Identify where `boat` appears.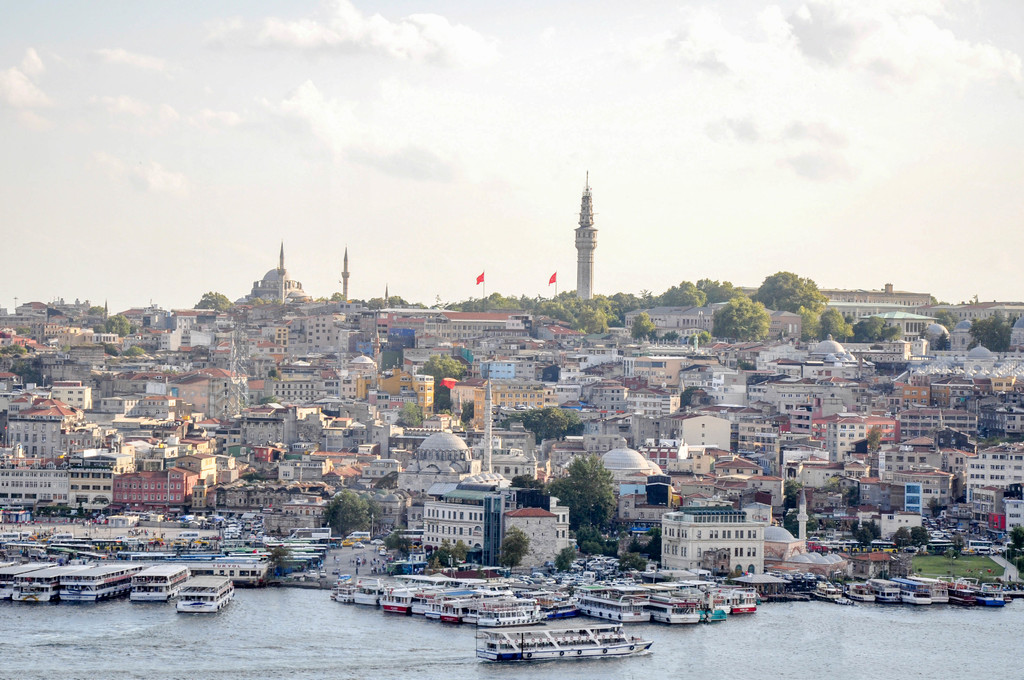
Appears at crop(472, 620, 653, 660).
